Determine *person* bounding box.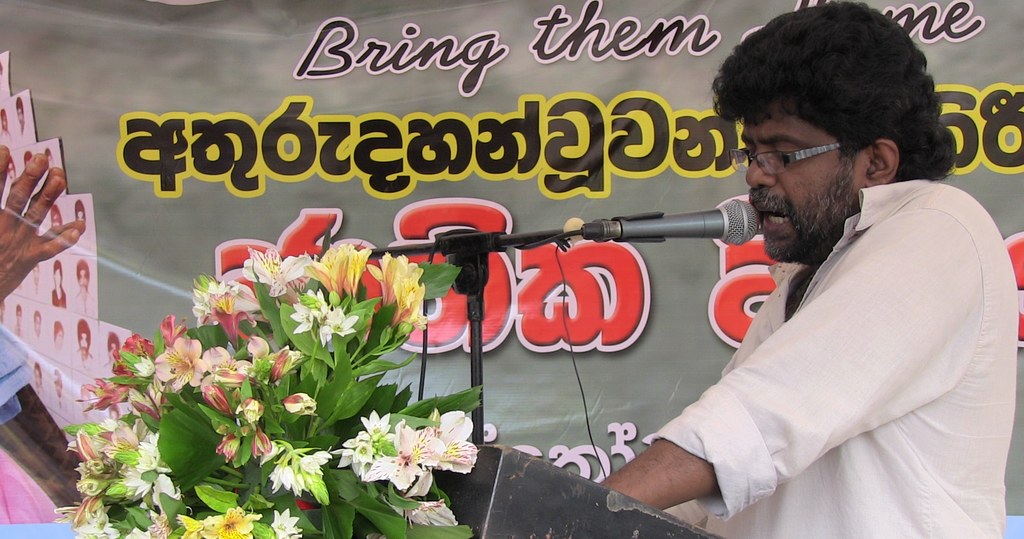
Determined: (x1=0, y1=147, x2=75, y2=525).
